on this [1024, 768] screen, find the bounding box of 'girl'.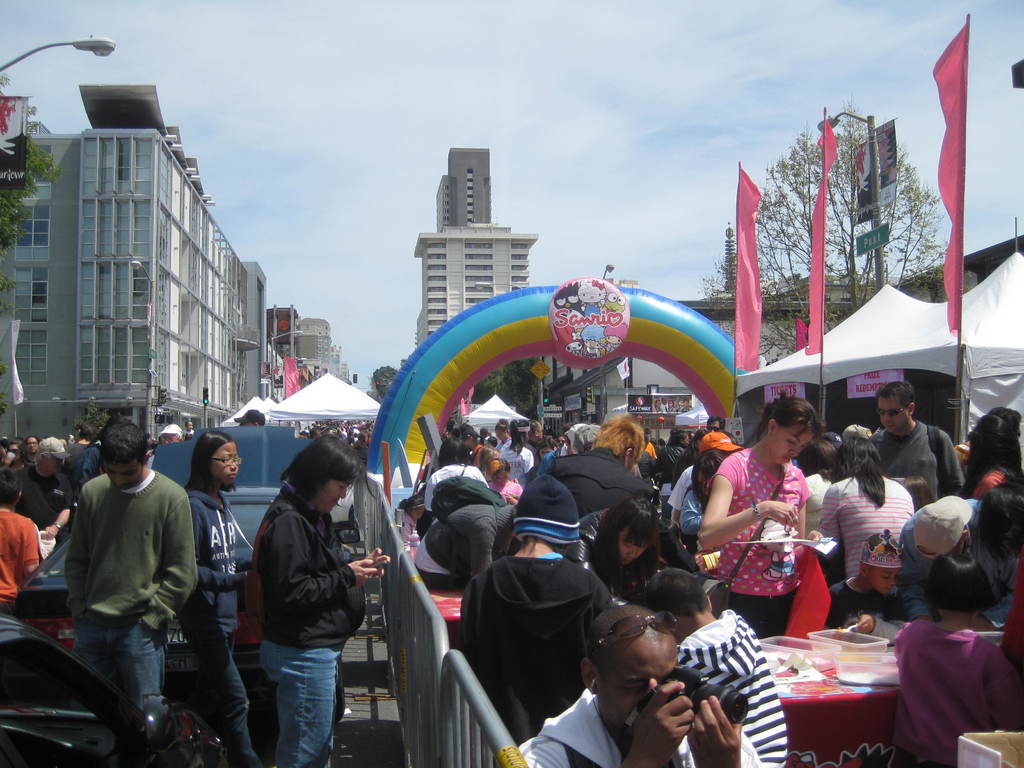
Bounding box: [396,495,422,556].
